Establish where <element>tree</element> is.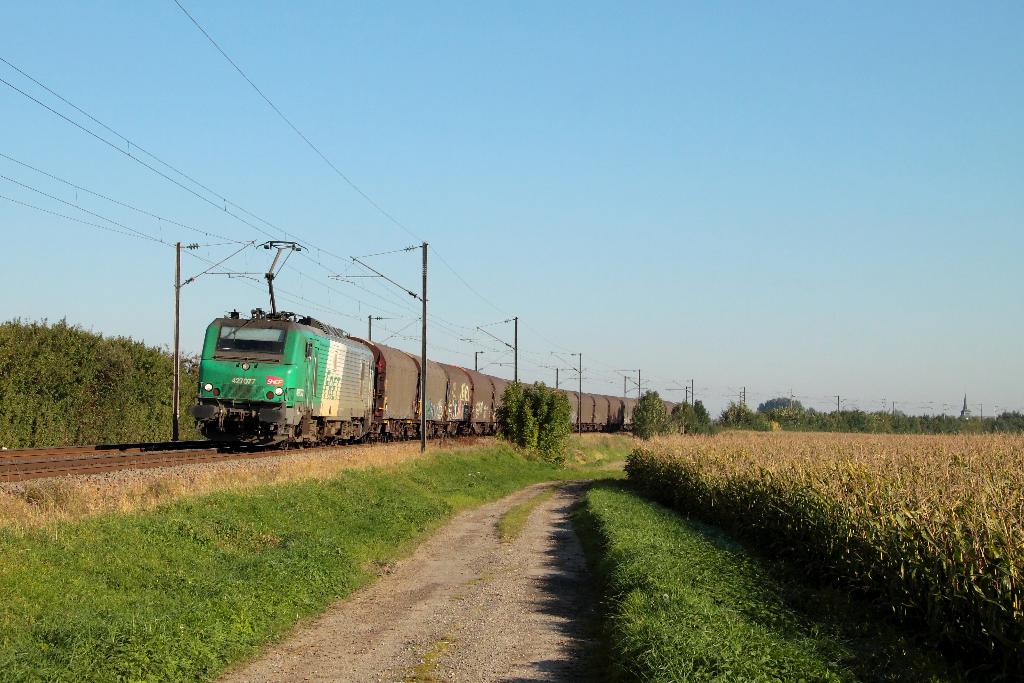
Established at locate(755, 393, 810, 425).
